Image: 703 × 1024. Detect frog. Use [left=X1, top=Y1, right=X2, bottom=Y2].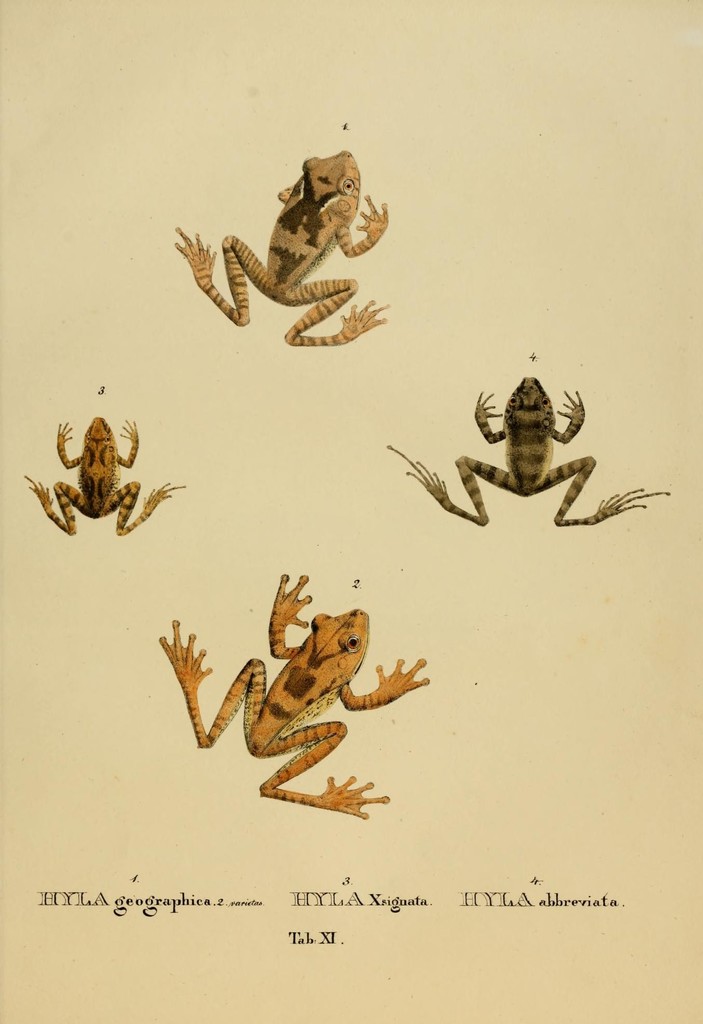
[left=172, top=148, right=387, bottom=346].
